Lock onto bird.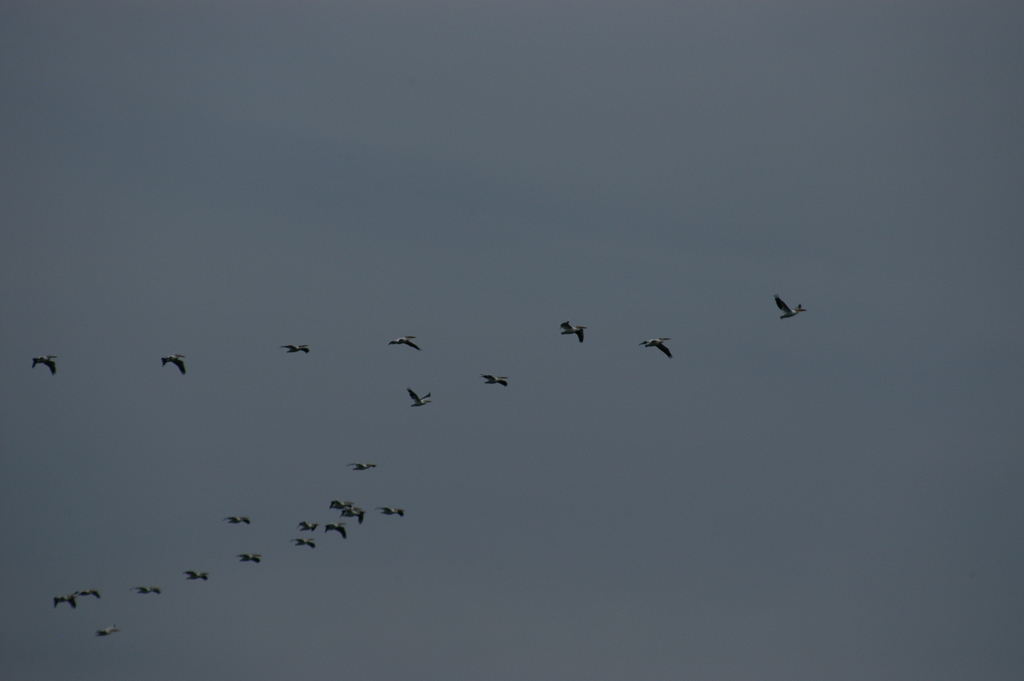
Locked: detection(227, 513, 252, 529).
